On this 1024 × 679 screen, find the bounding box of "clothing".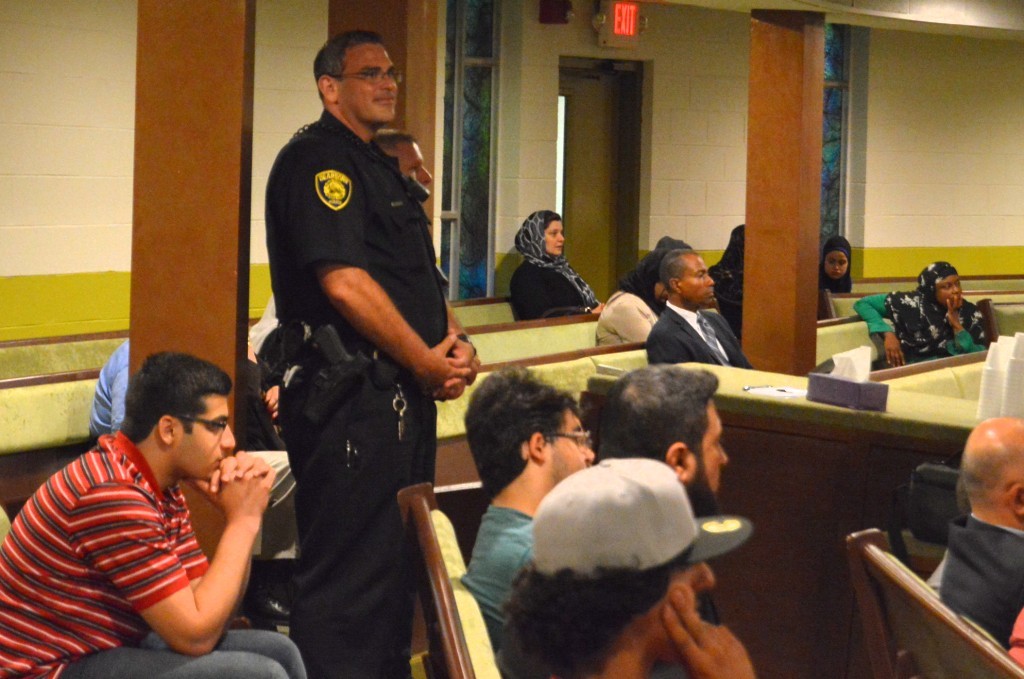
Bounding box: (929, 507, 1023, 652).
